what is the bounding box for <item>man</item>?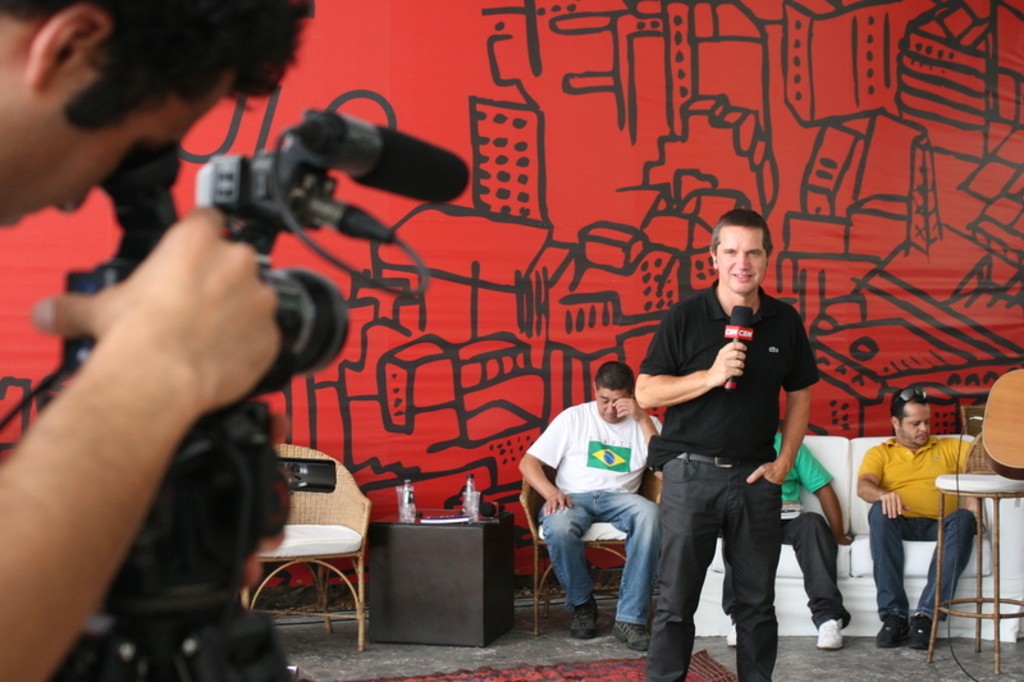
<bbox>517, 360, 663, 651</bbox>.
